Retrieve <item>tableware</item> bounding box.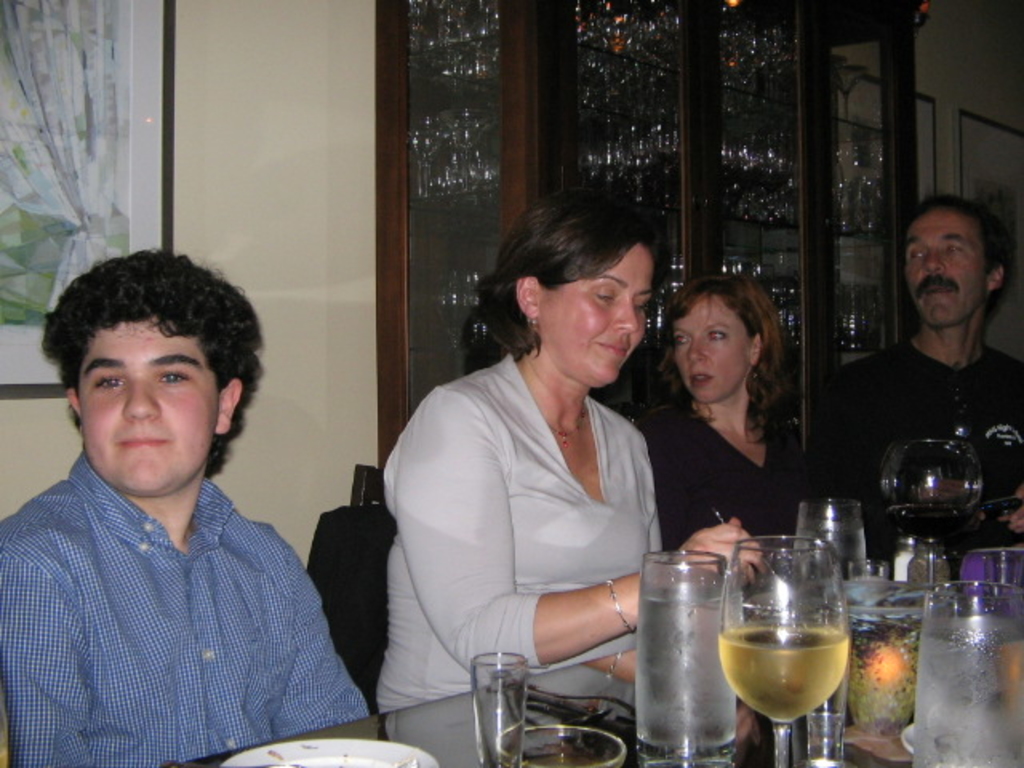
Bounding box: select_region(736, 538, 874, 725).
